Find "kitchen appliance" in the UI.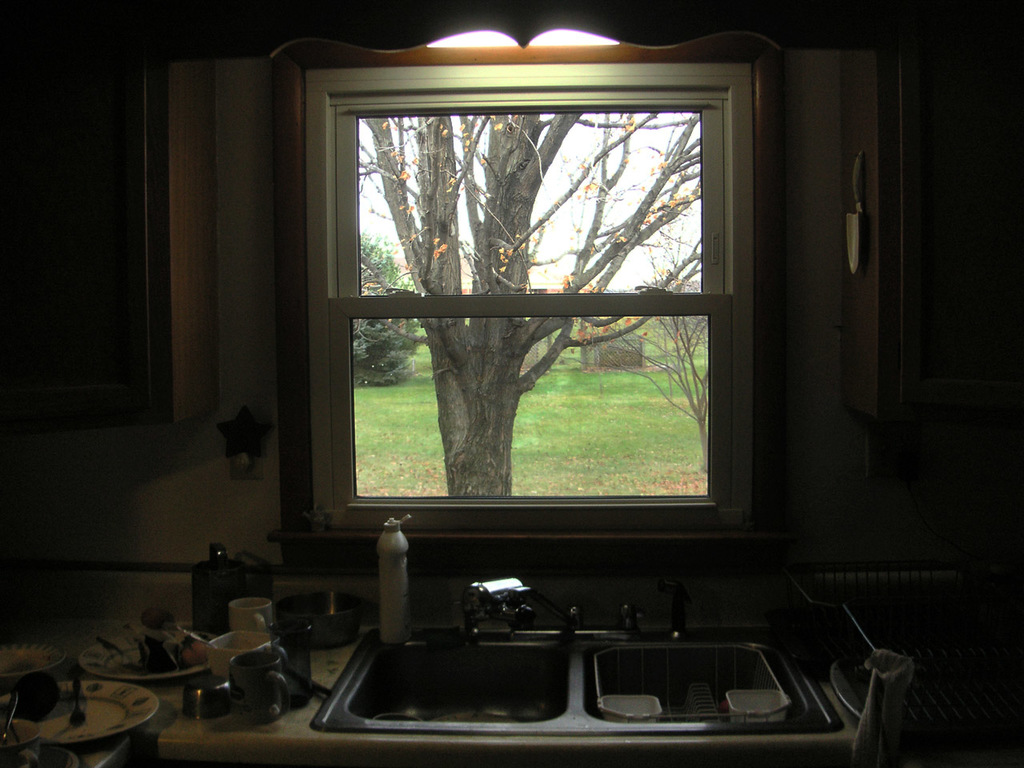
UI element at BBox(94, 626, 224, 674).
